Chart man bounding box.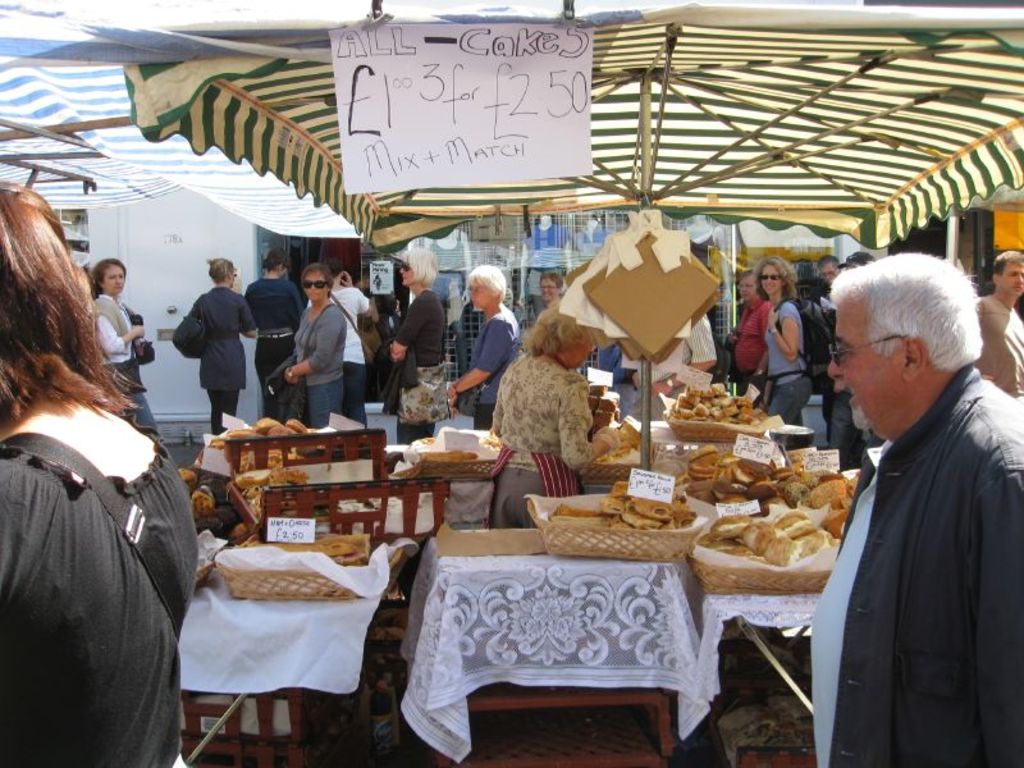
Charted: [x1=730, y1=270, x2=771, y2=396].
